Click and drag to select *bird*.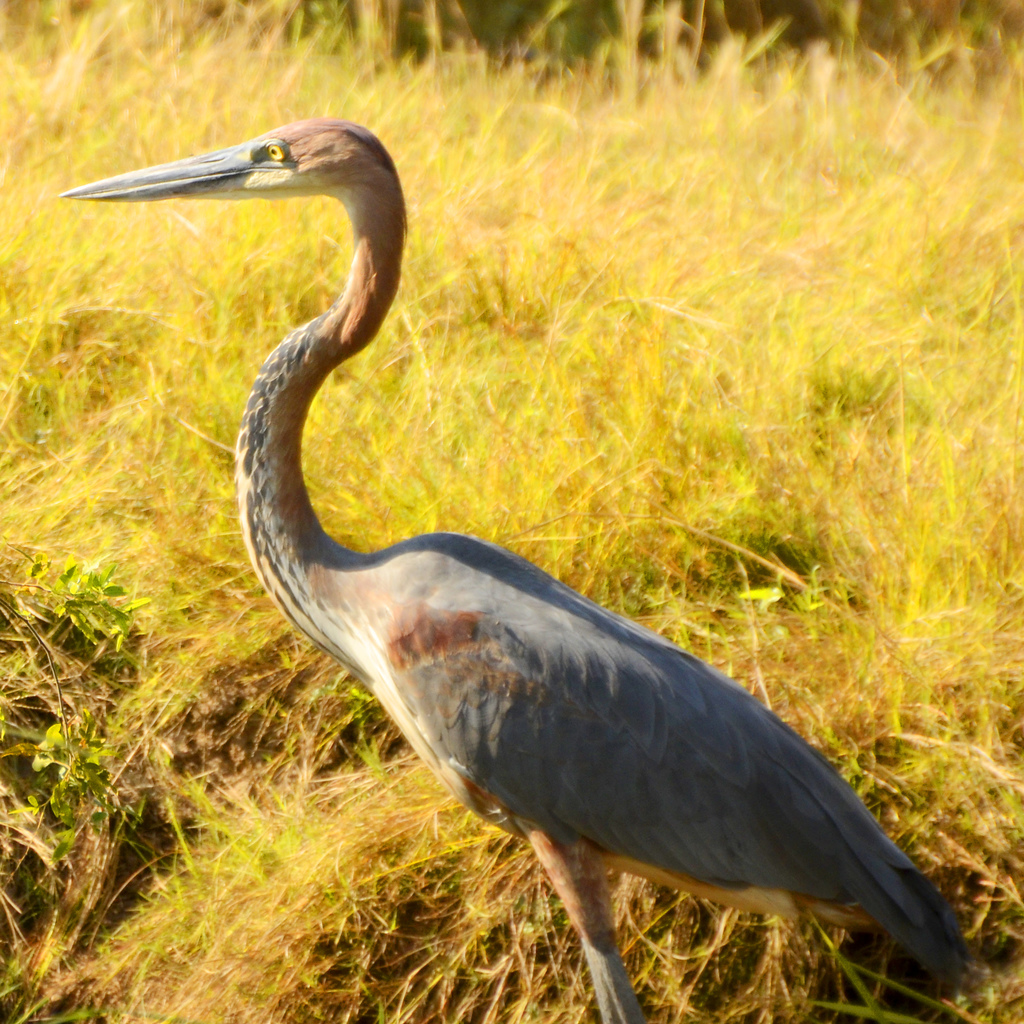
Selection: bbox=(83, 140, 999, 1002).
